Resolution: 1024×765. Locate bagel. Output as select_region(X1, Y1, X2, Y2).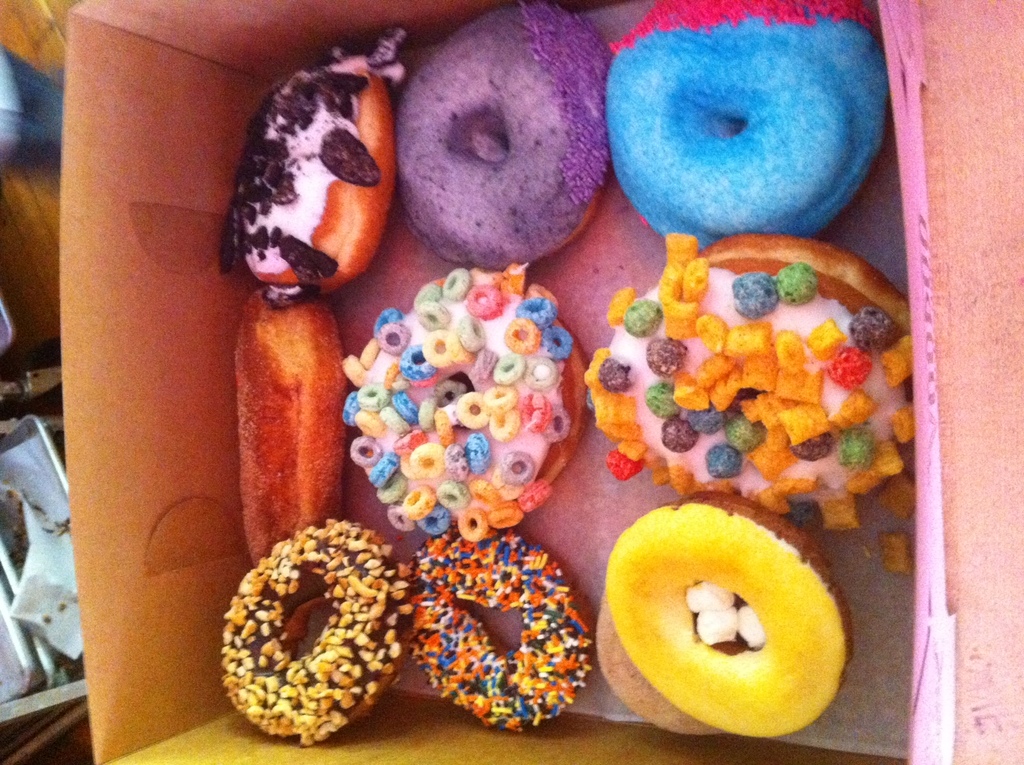
select_region(596, 605, 722, 745).
